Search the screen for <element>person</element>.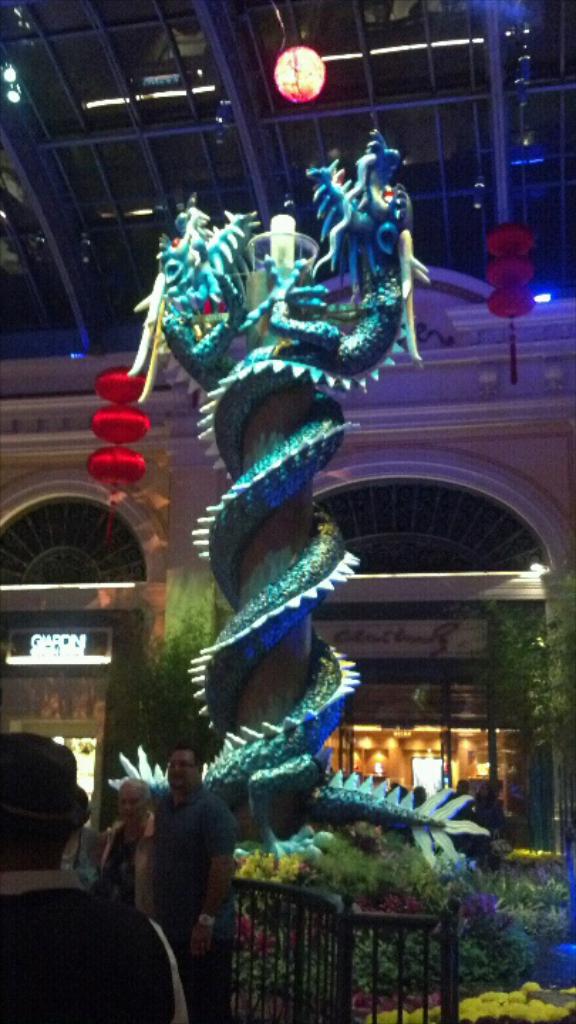
Found at region(156, 734, 247, 1023).
